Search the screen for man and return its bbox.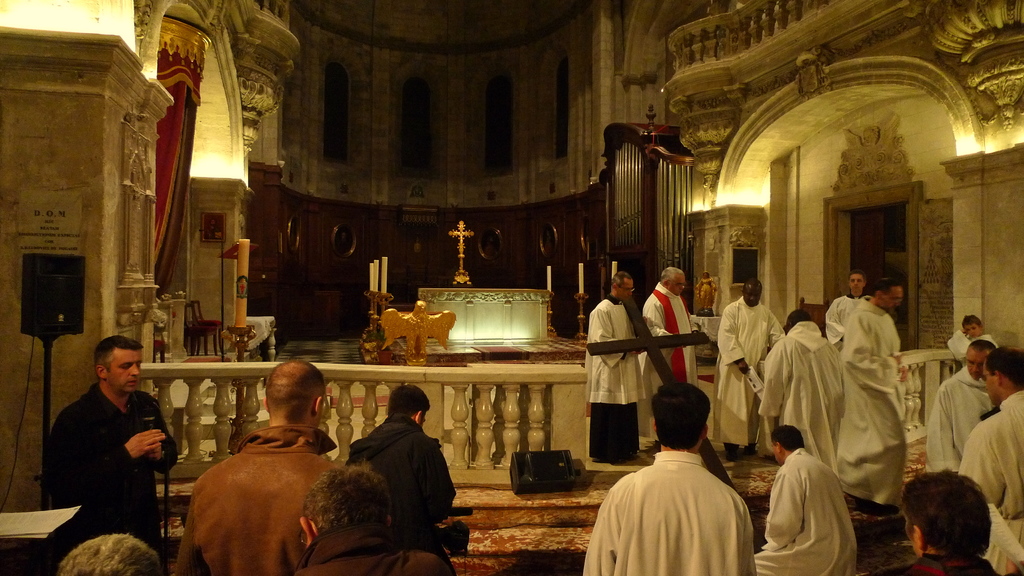
Found: Rect(747, 307, 859, 481).
